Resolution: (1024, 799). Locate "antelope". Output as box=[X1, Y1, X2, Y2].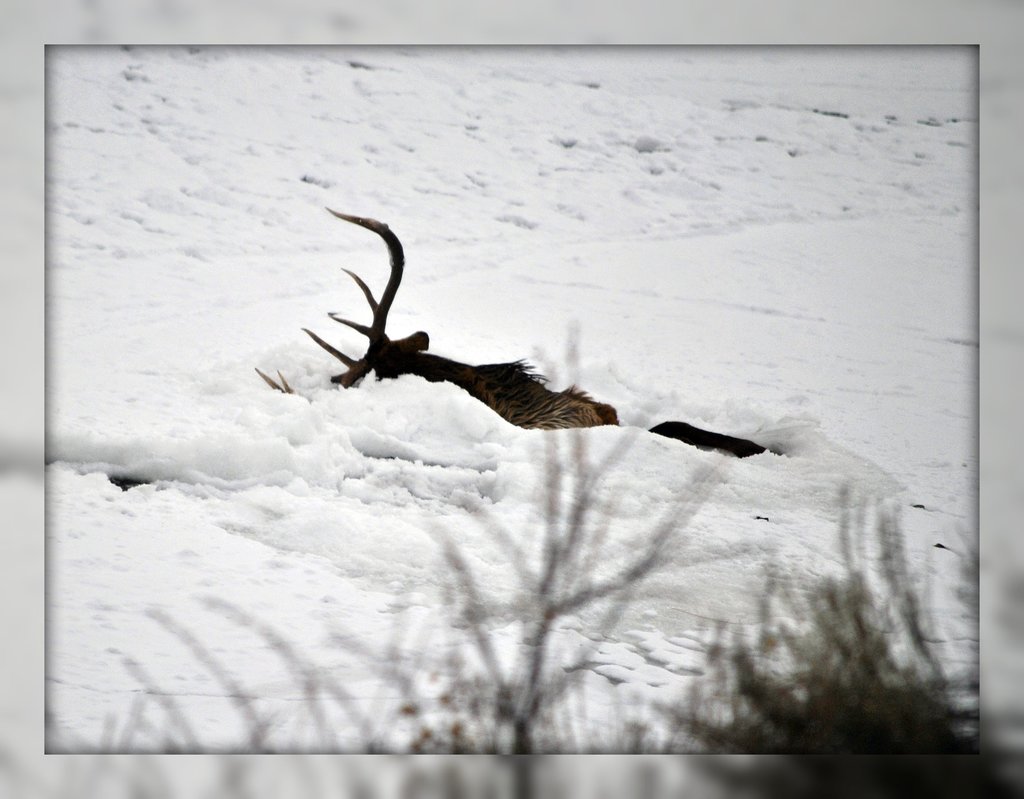
box=[255, 199, 776, 464].
